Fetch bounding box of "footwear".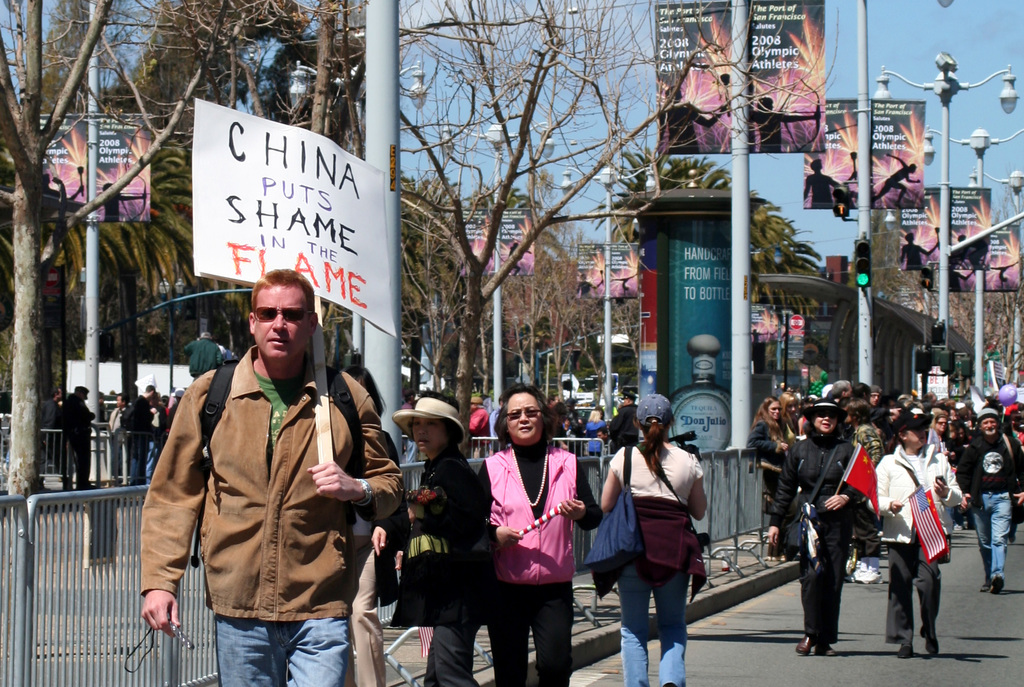
Bbox: 796, 634, 835, 656.
